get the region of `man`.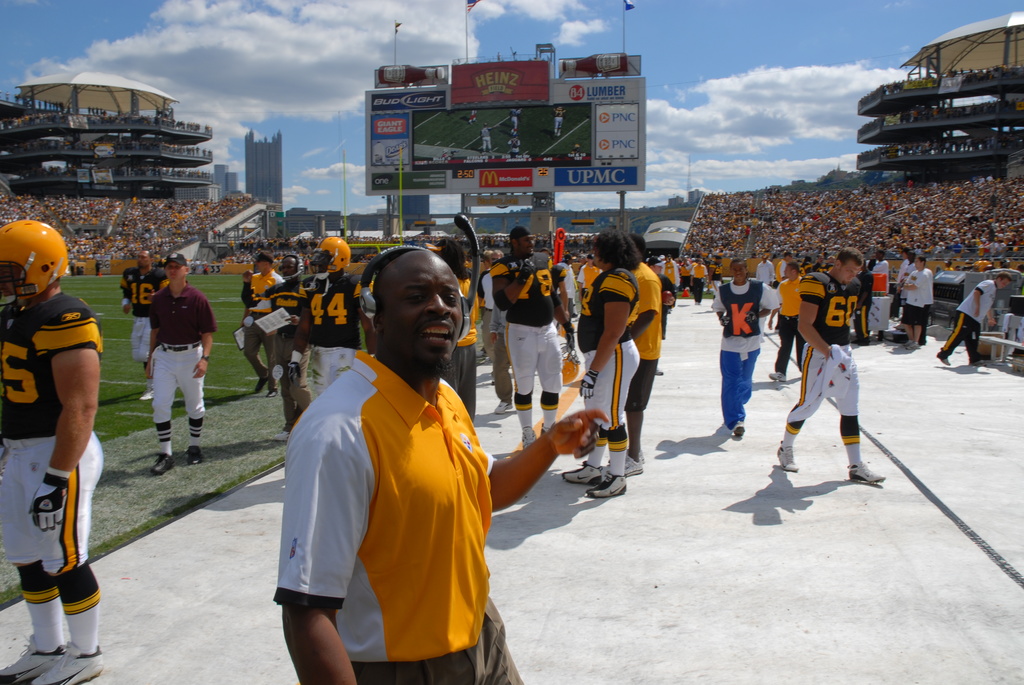
pyautogui.locateOnScreen(254, 250, 311, 384).
